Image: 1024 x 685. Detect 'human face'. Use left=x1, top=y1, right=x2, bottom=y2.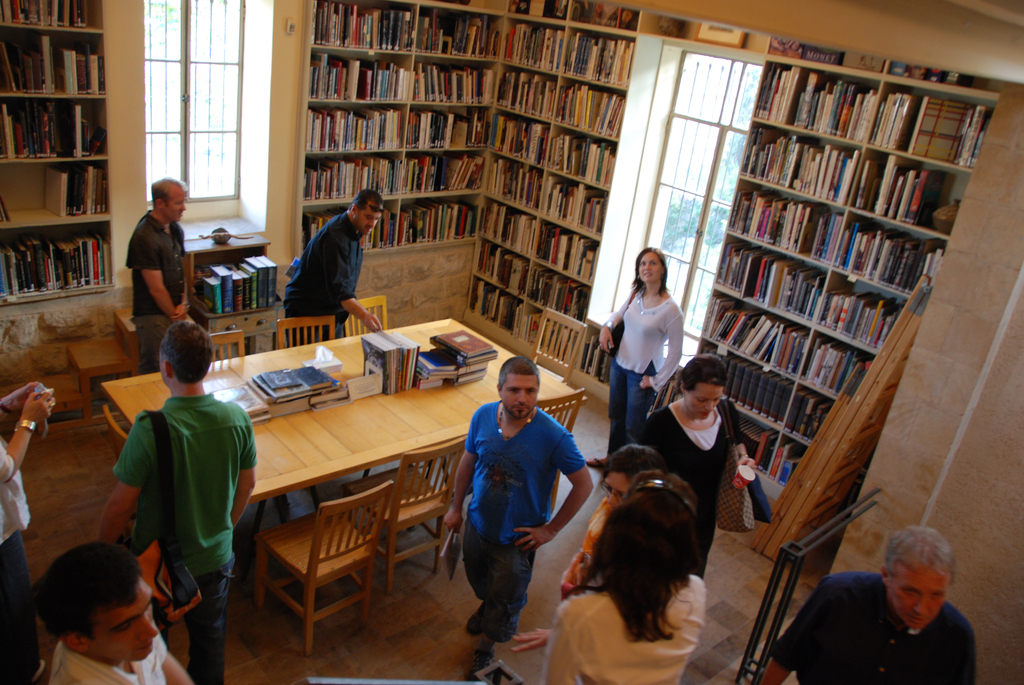
left=639, top=253, right=660, bottom=283.
